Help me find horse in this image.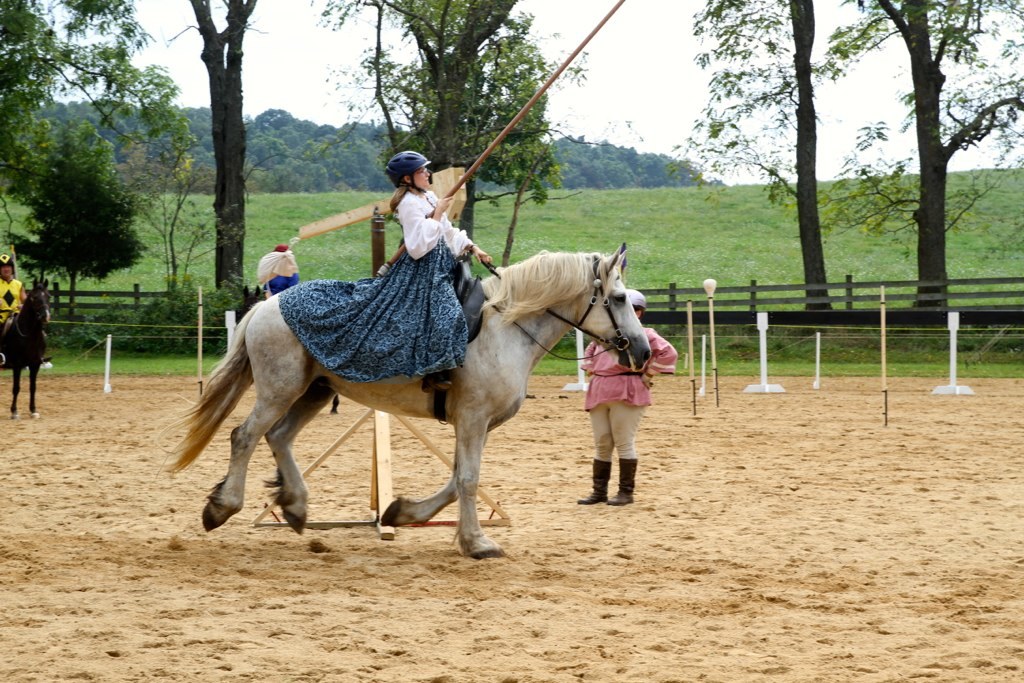
Found it: bbox=(0, 276, 52, 419).
